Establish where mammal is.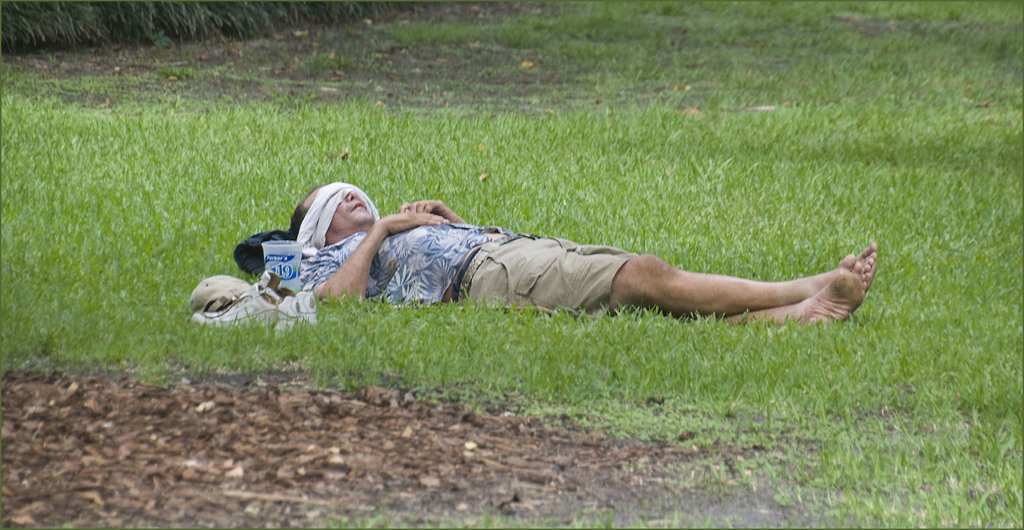
Established at detection(289, 181, 882, 329).
